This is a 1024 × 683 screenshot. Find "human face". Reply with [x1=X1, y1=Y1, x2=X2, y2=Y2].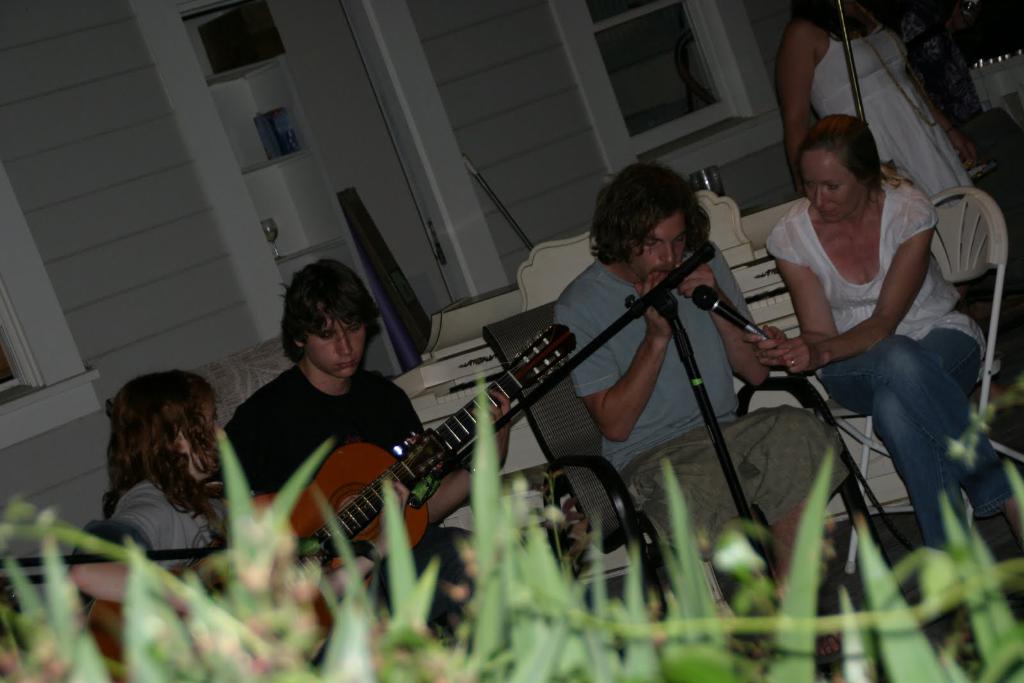
[x1=798, y1=147, x2=858, y2=222].
